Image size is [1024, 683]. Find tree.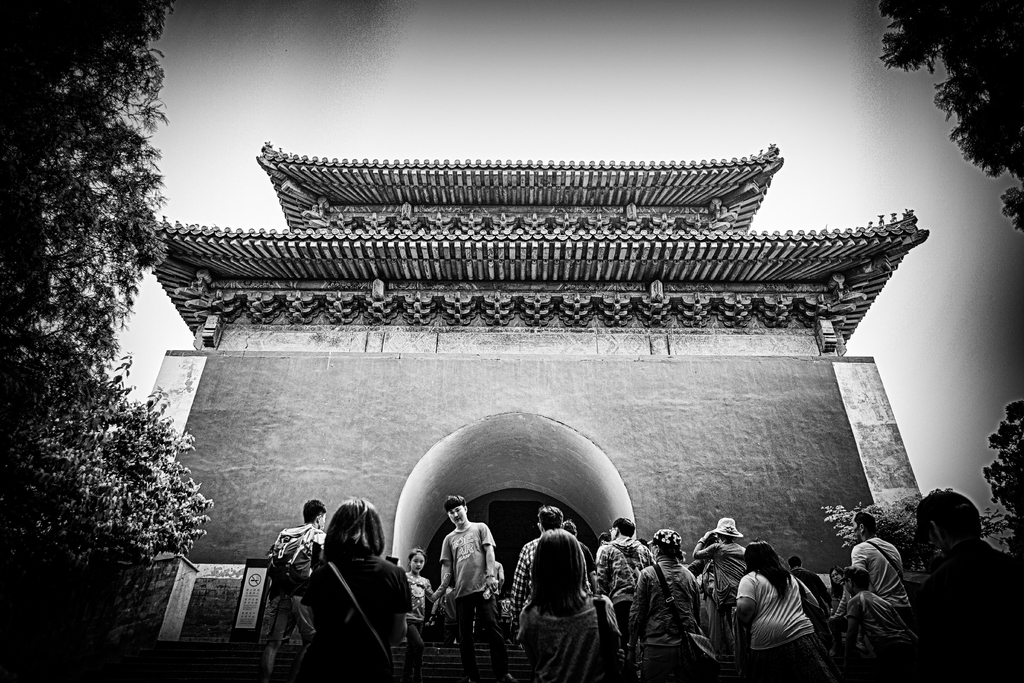
BBox(875, 0, 1023, 253).
